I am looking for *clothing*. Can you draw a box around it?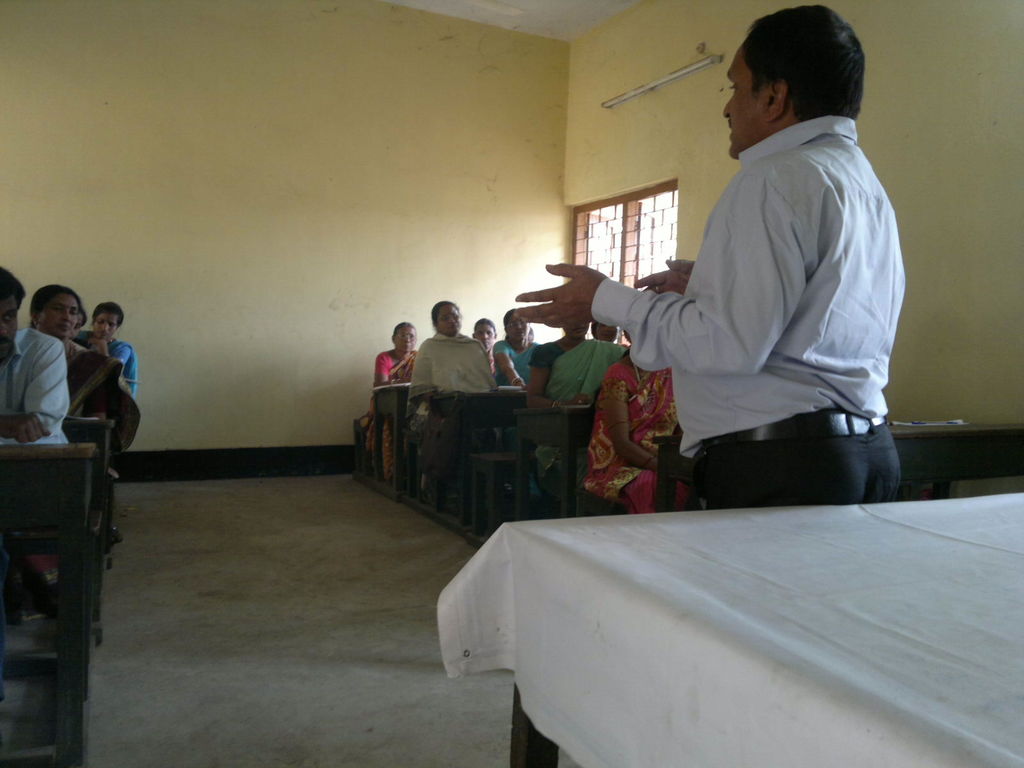
Sure, the bounding box is crop(78, 324, 139, 383).
